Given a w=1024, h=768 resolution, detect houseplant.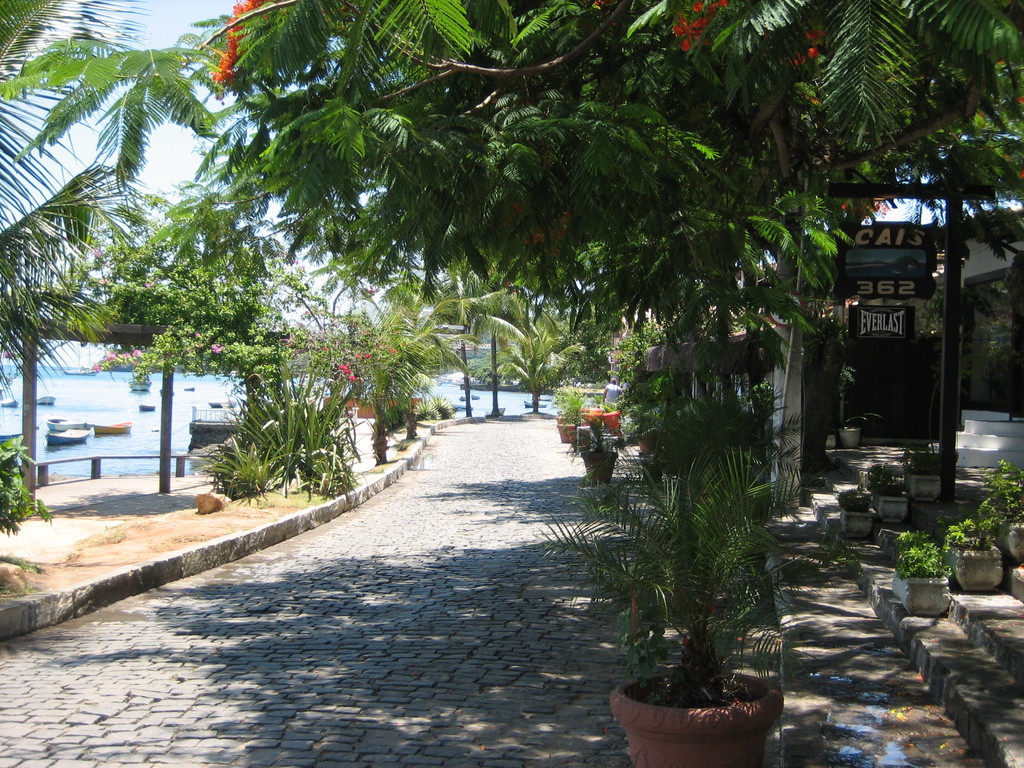
527, 440, 790, 767.
